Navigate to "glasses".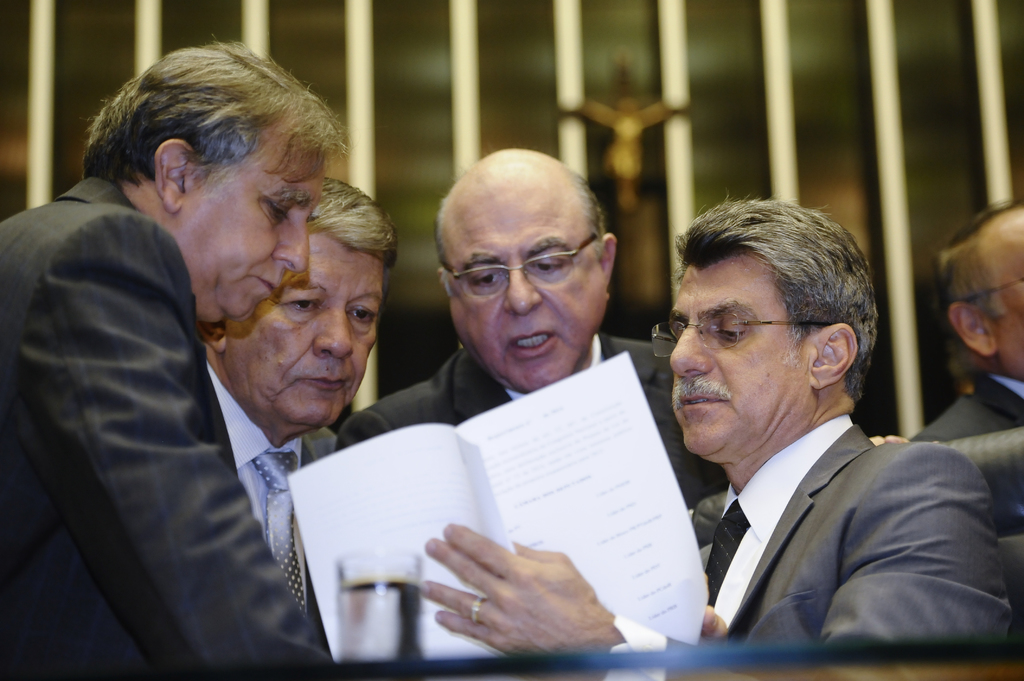
Navigation target: 653, 317, 840, 365.
